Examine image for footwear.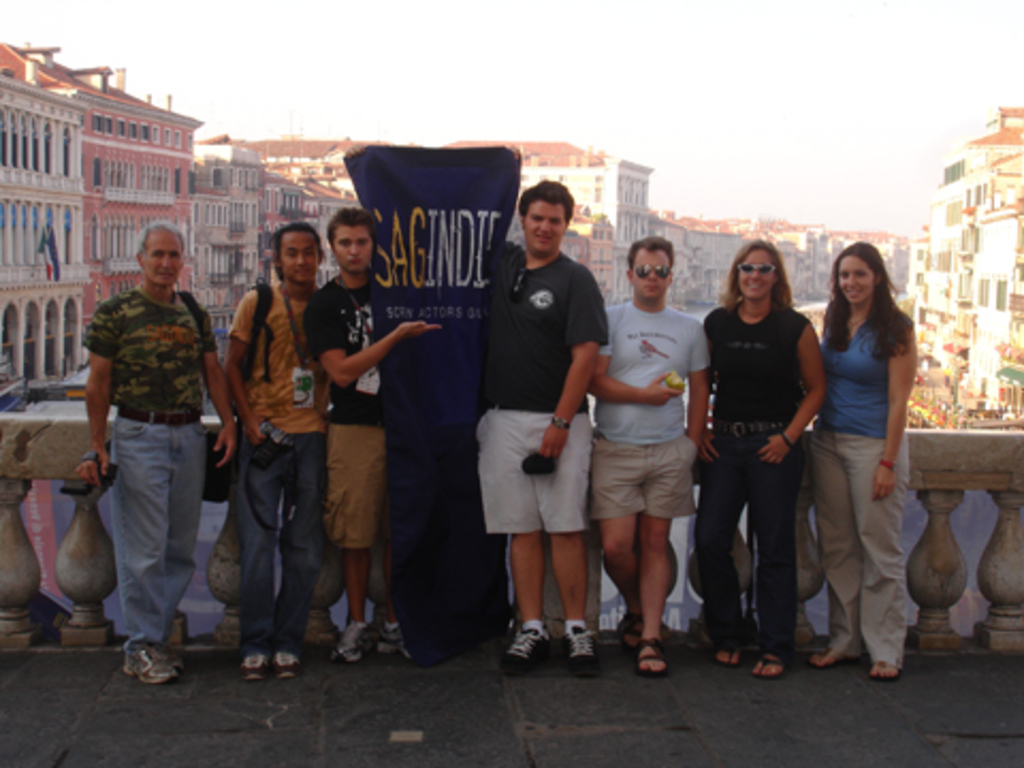
Examination result: {"left": 757, "top": 655, "right": 783, "bottom": 676}.
